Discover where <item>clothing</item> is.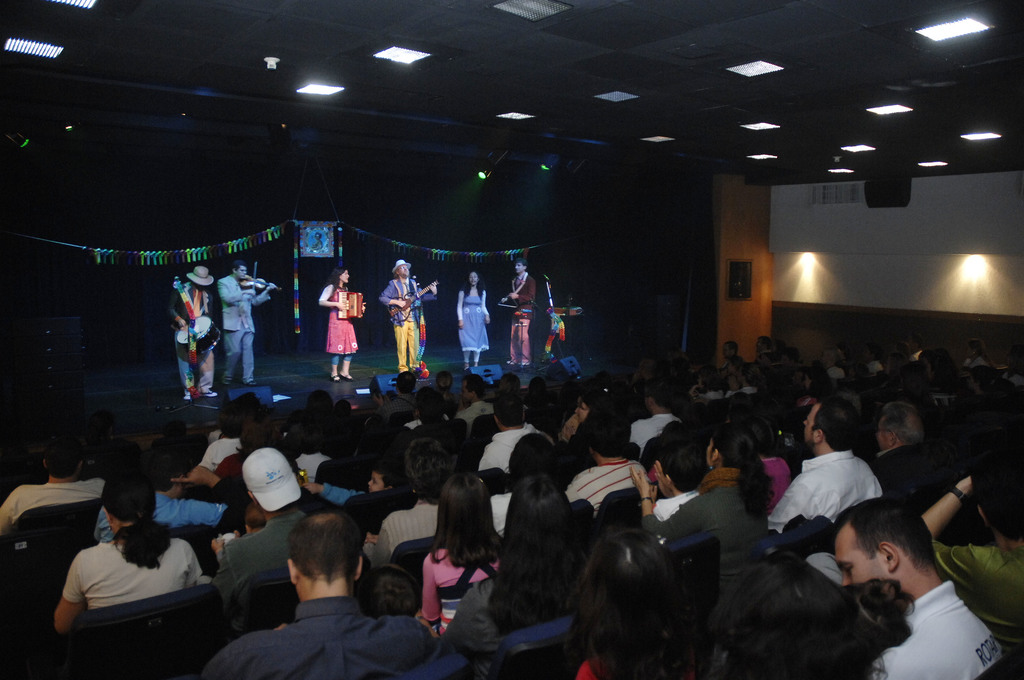
Discovered at 564 460 649 513.
